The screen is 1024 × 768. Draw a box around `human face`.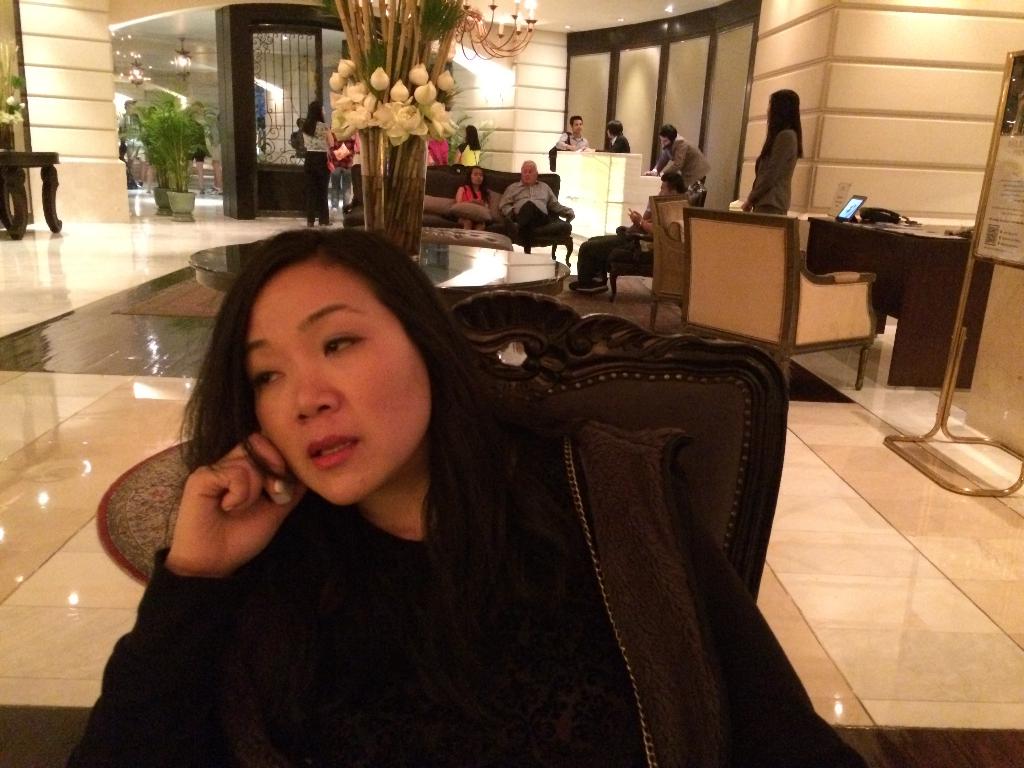
(x1=659, y1=134, x2=669, y2=147).
